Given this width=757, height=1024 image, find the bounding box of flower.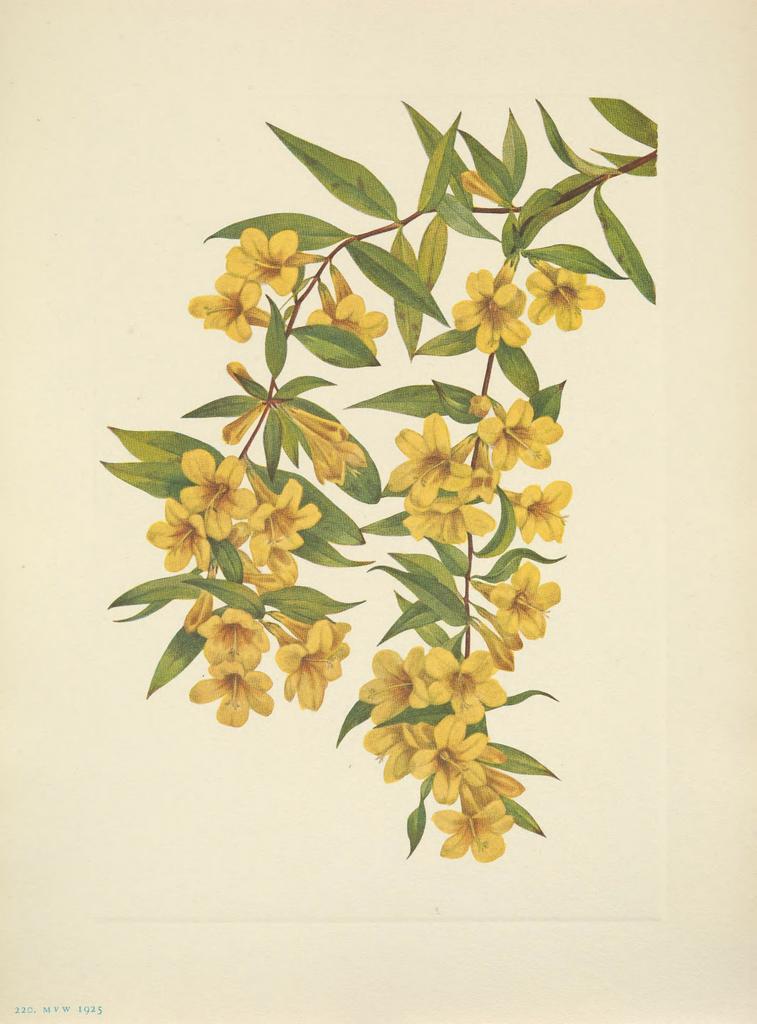
245/476/323/559.
